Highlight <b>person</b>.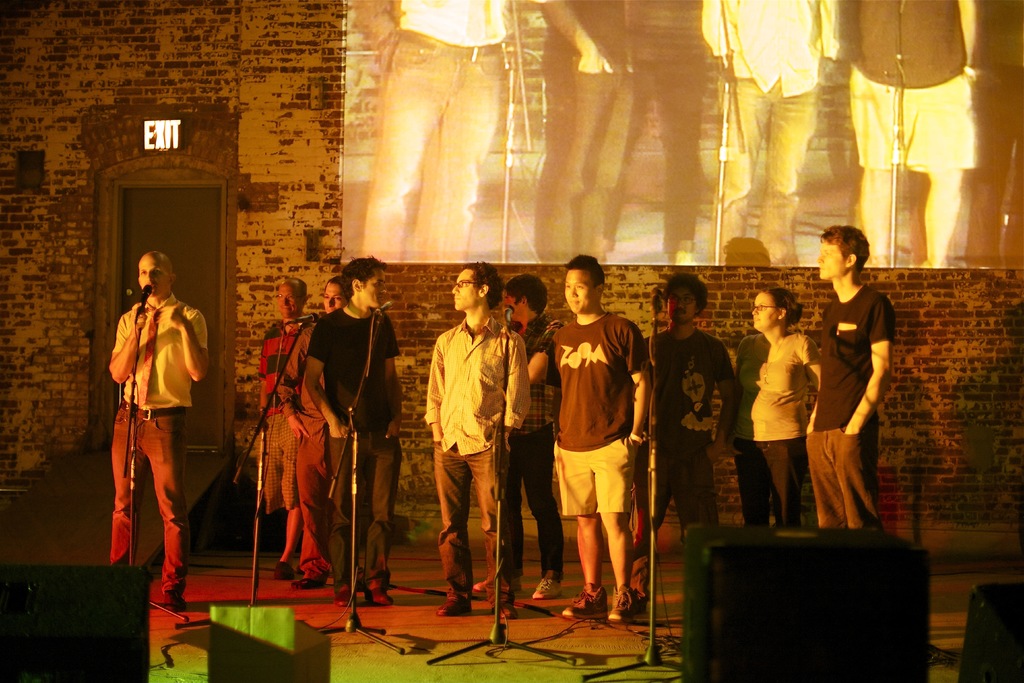
Highlighted region: (698,0,839,267).
